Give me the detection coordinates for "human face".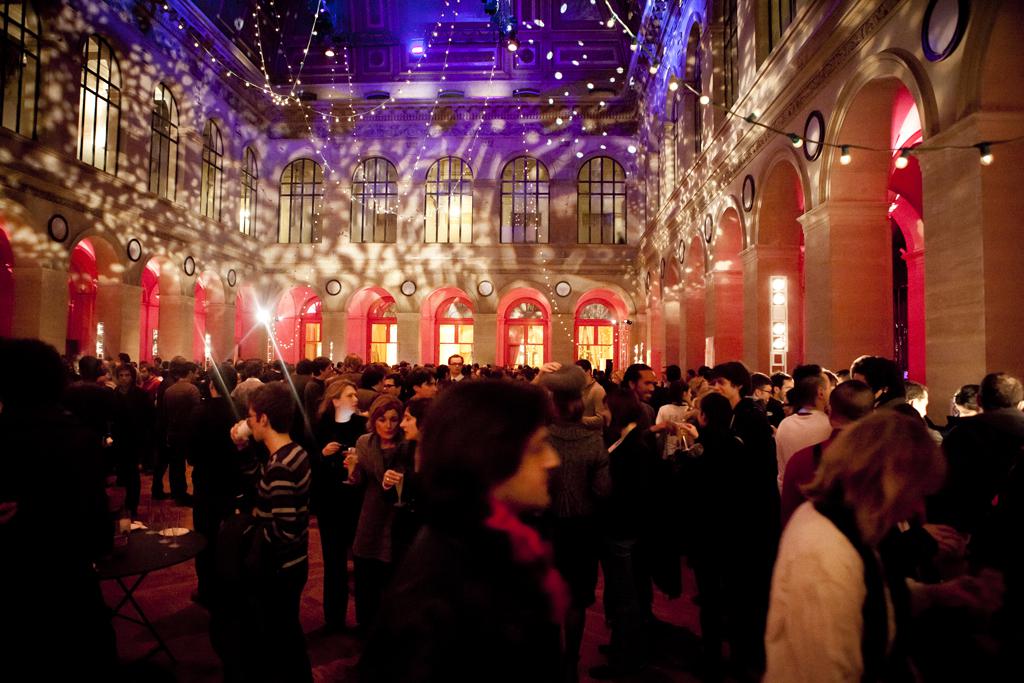
x1=511, y1=425, x2=559, y2=505.
